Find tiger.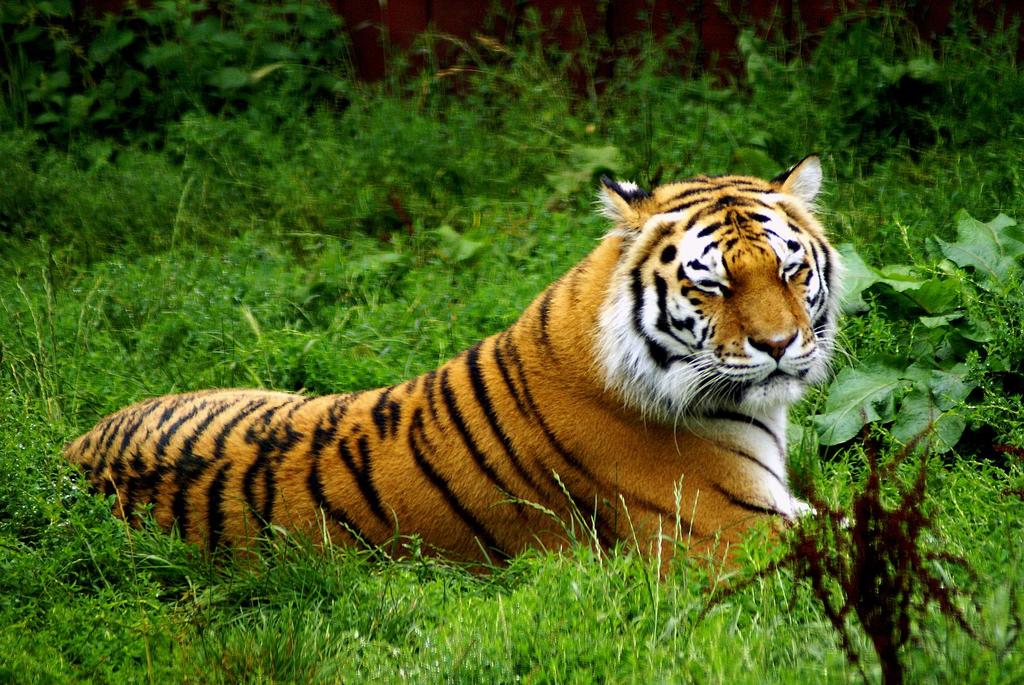
crop(58, 148, 844, 595).
